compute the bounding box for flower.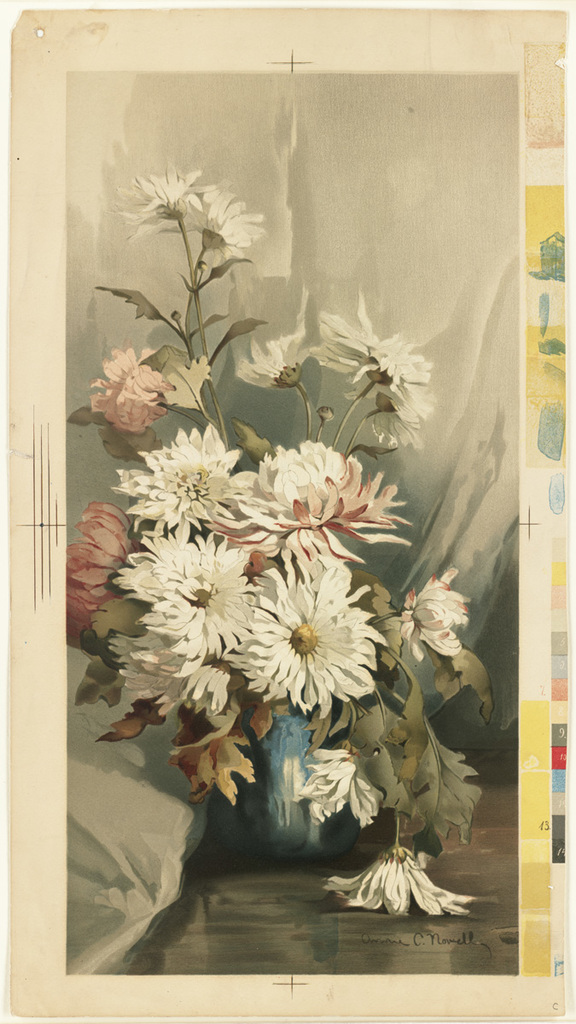
[329,848,477,916].
